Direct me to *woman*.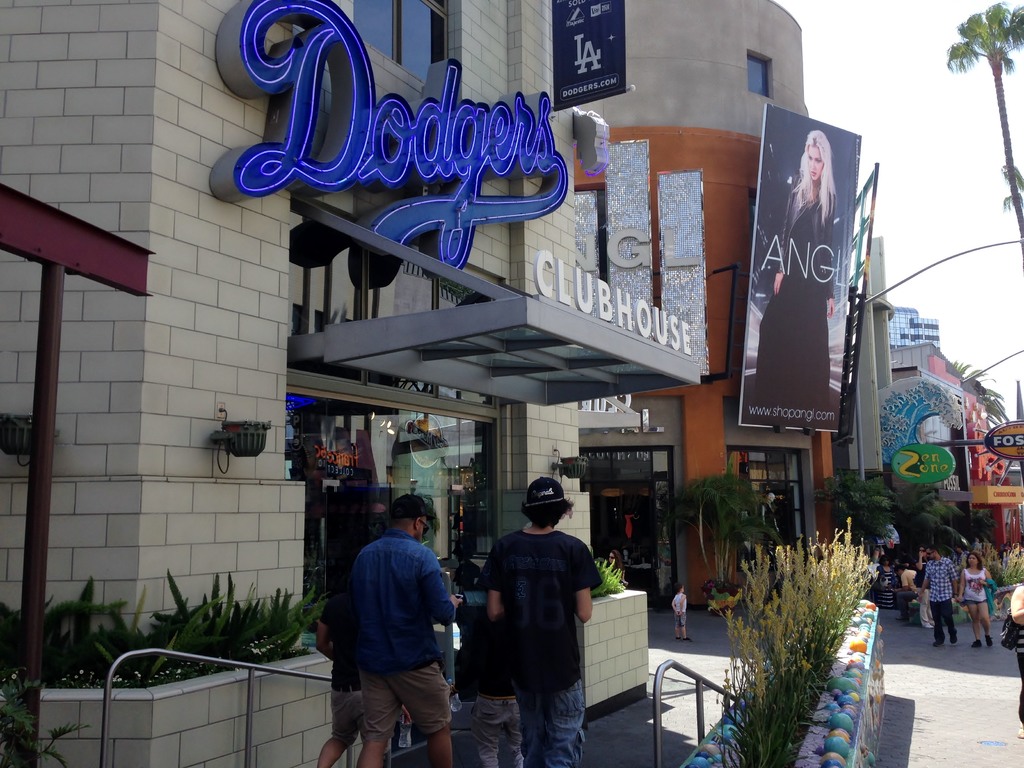
Direction: left=755, top=128, right=837, bottom=426.
